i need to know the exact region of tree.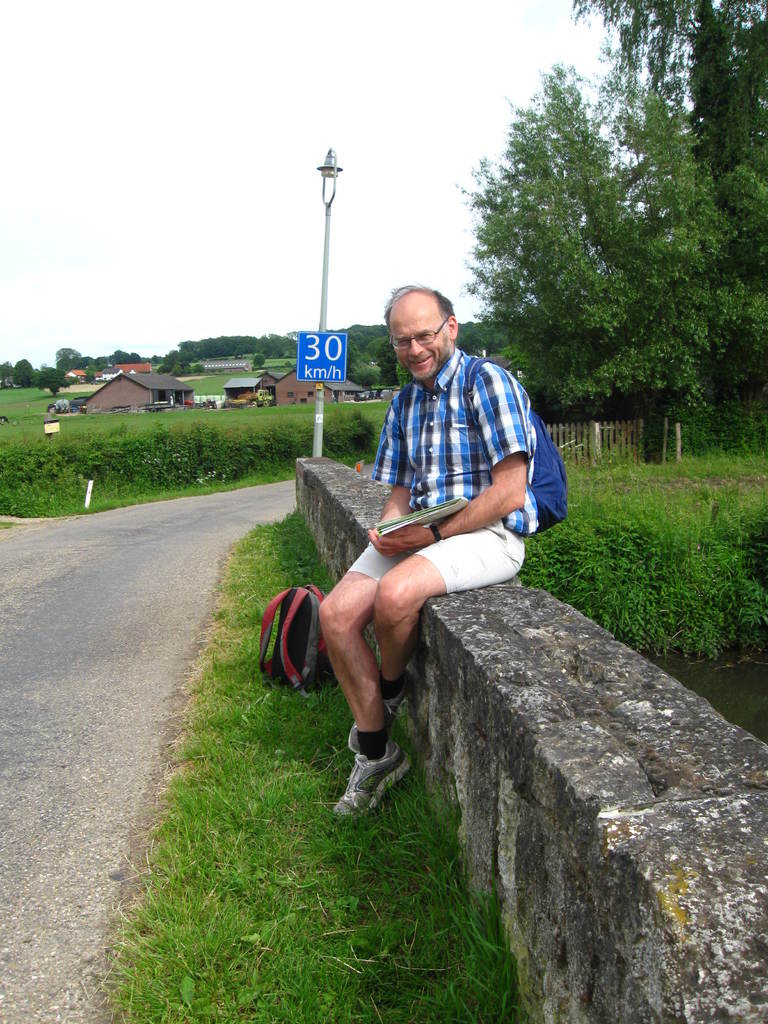
Region: [x1=100, y1=365, x2=109, y2=371].
